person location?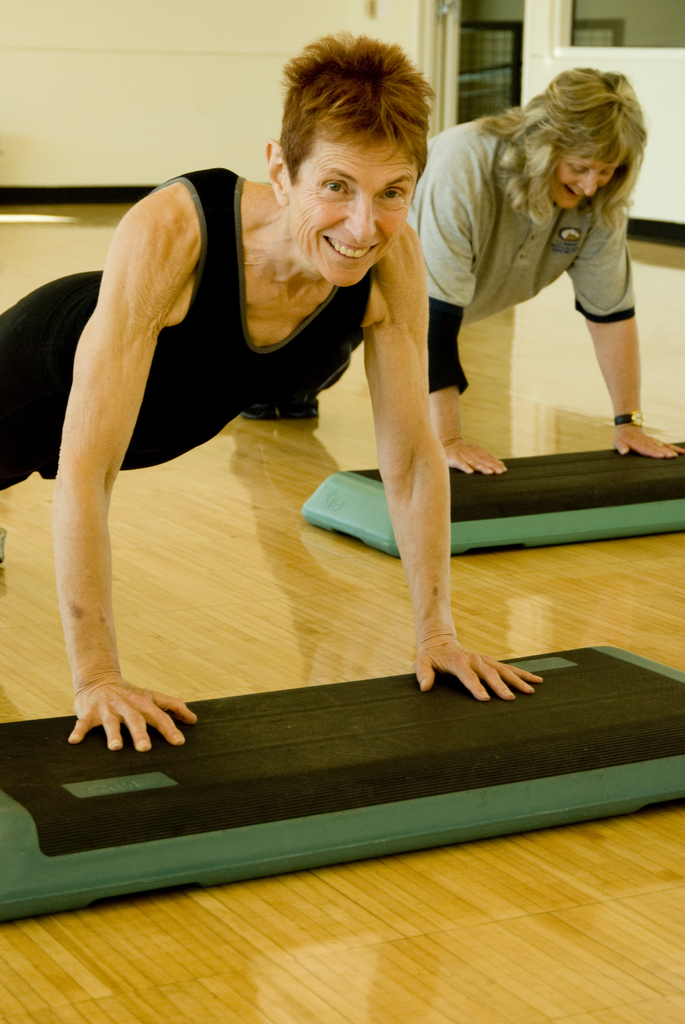
(0,29,541,746)
